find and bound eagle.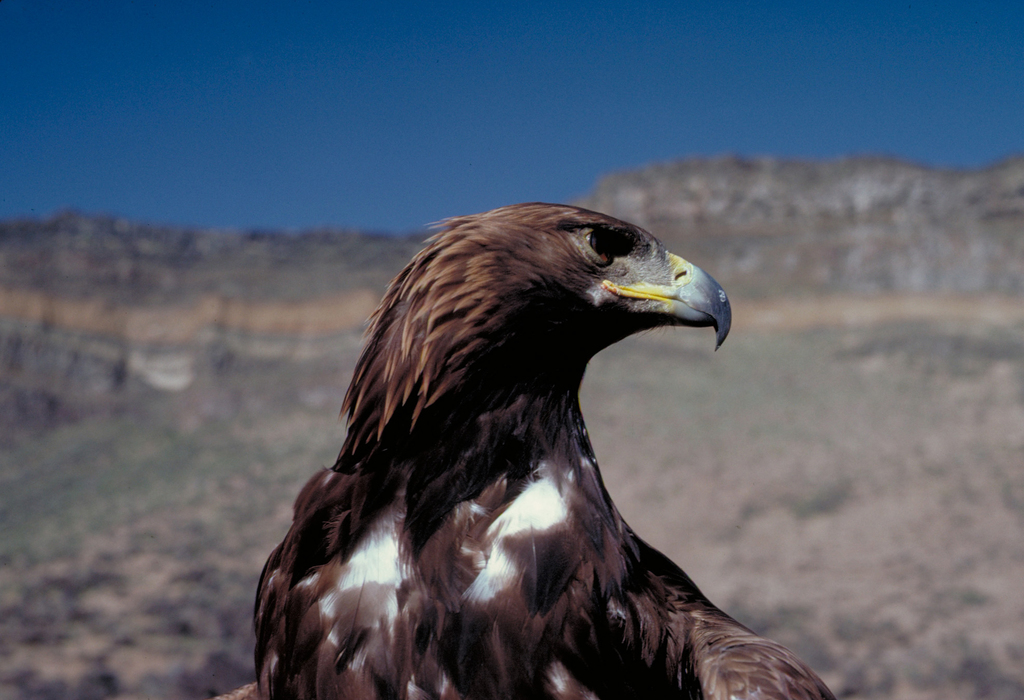
Bound: (left=253, top=200, right=841, bottom=699).
